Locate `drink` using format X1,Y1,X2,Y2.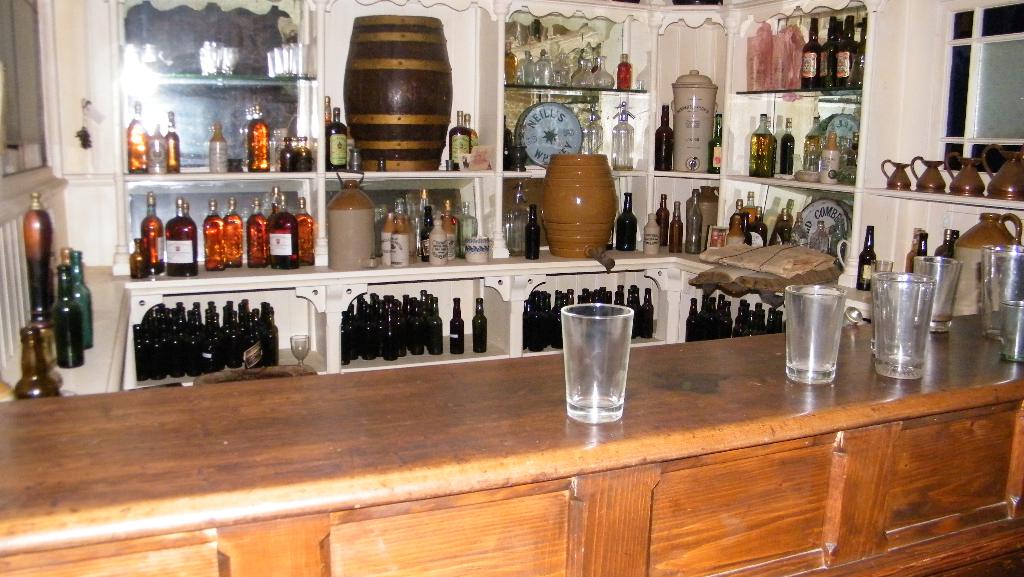
447,126,470,168.
